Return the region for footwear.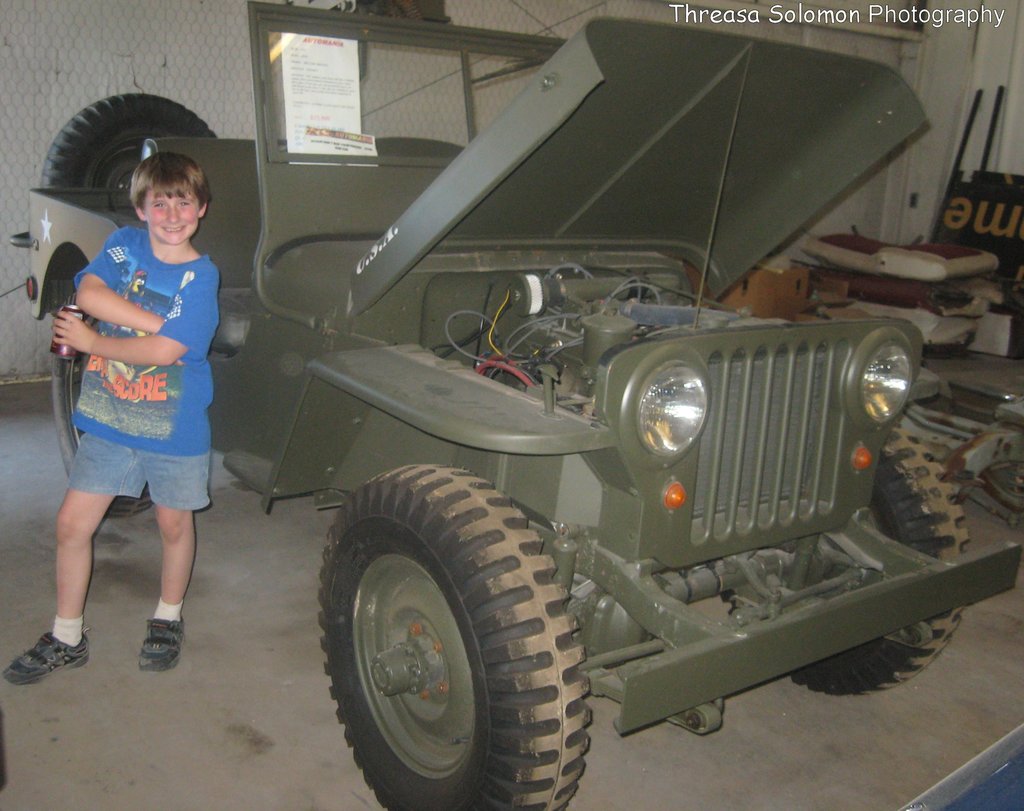
(left=1, top=632, right=90, bottom=687).
